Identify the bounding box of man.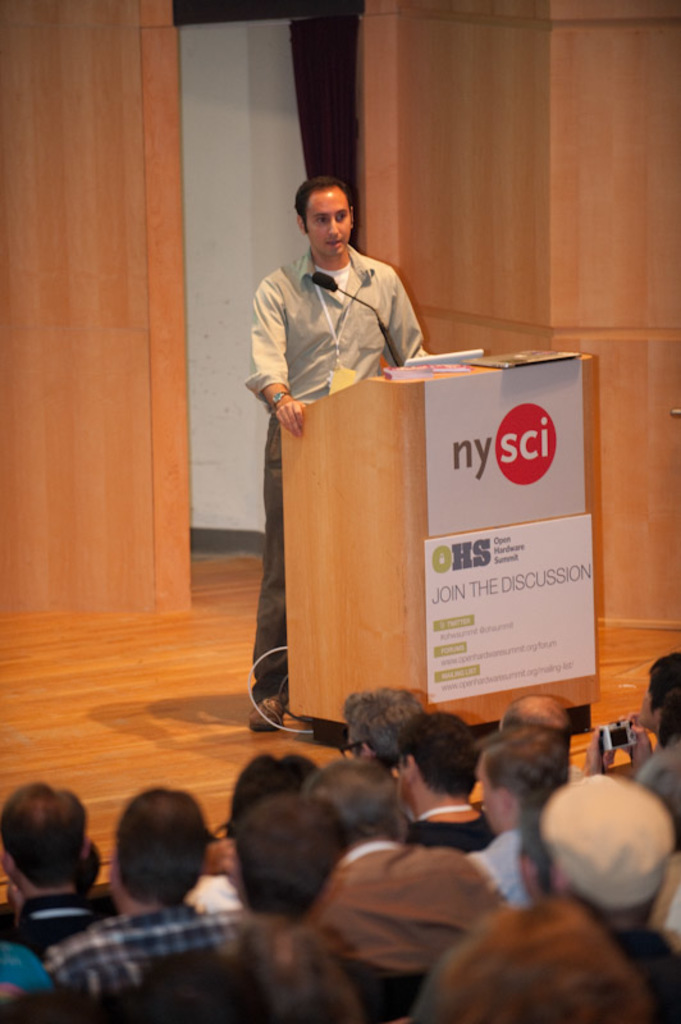
box=[392, 707, 494, 856].
